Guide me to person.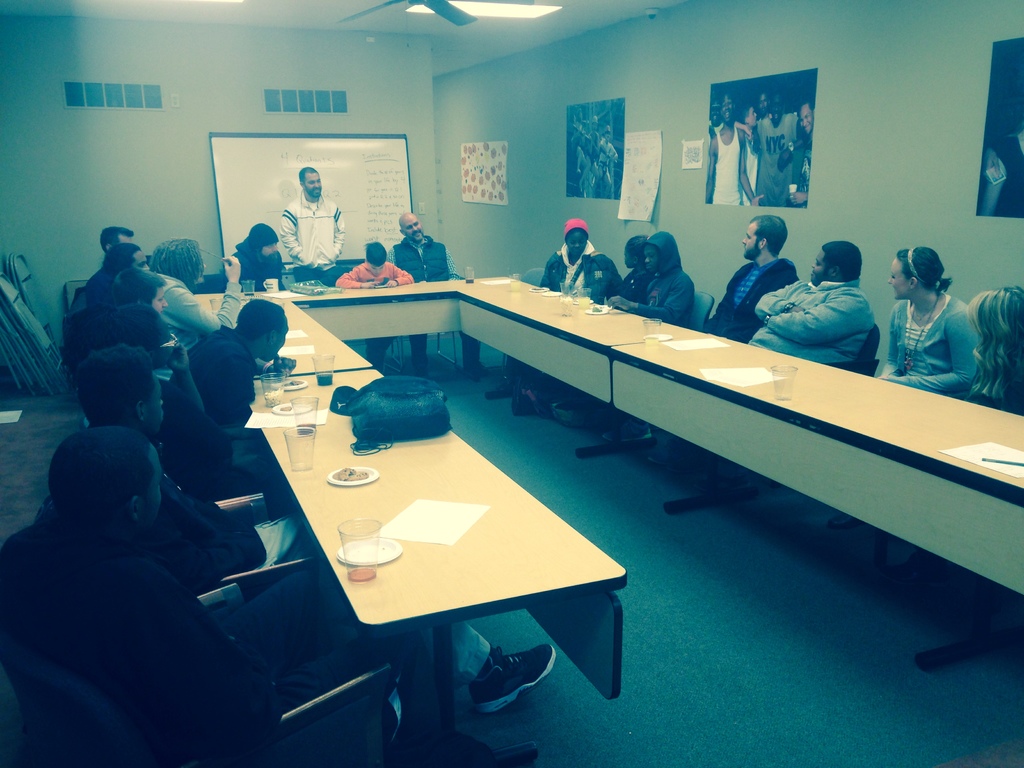
Guidance: left=333, top=242, right=412, bottom=362.
